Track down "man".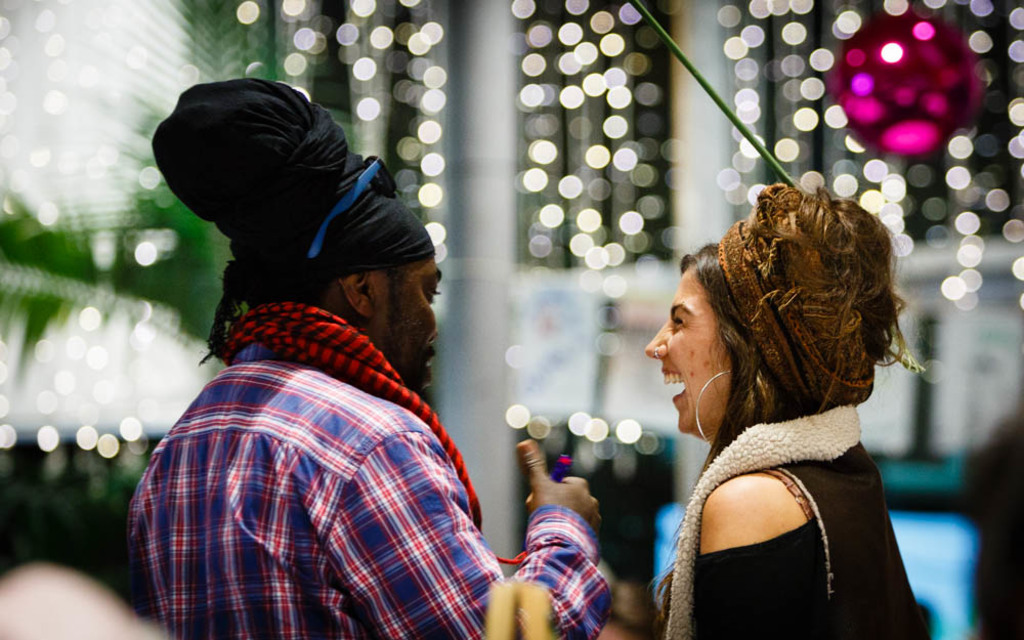
Tracked to left=143, top=97, right=593, bottom=625.
